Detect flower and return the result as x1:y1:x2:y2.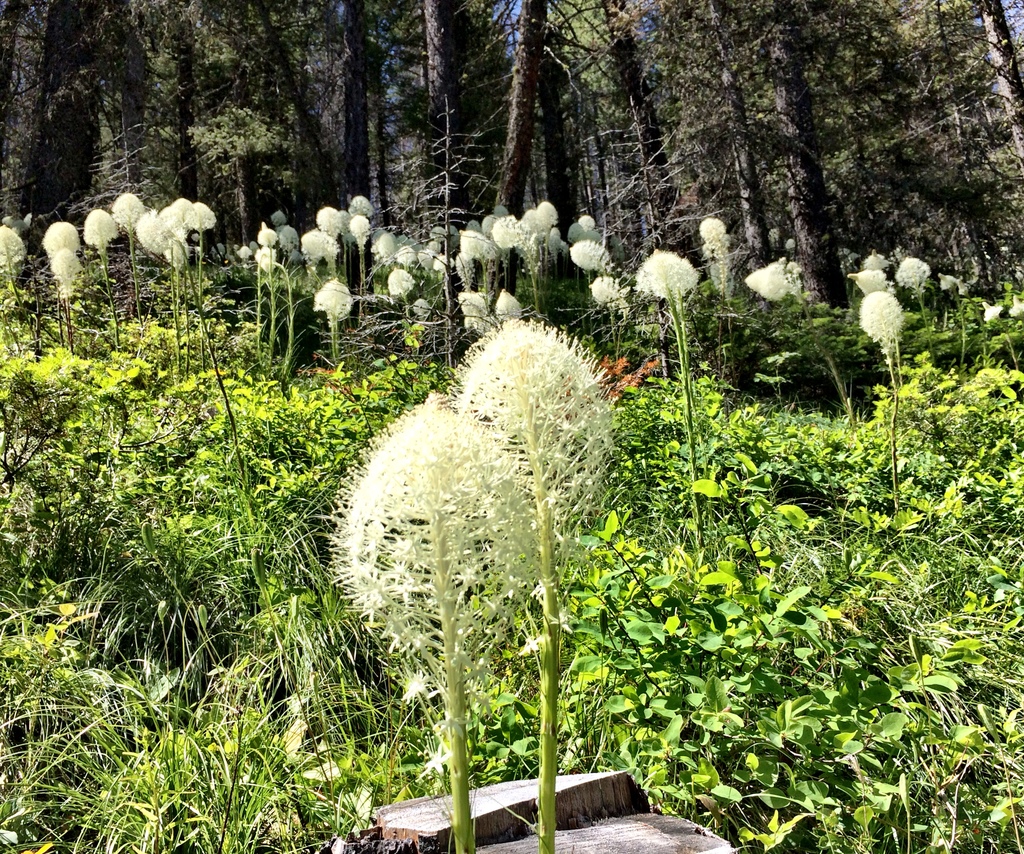
494:220:513:248.
